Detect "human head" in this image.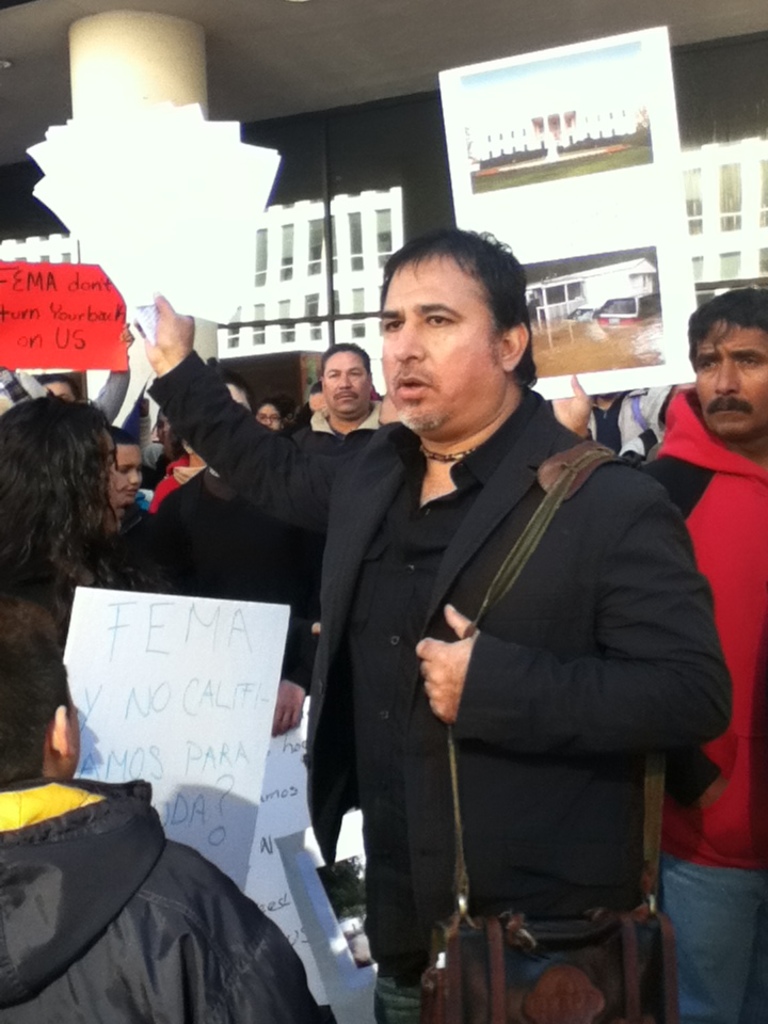
Detection: {"left": 221, "top": 370, "right": 255, "bottom": 416}.
